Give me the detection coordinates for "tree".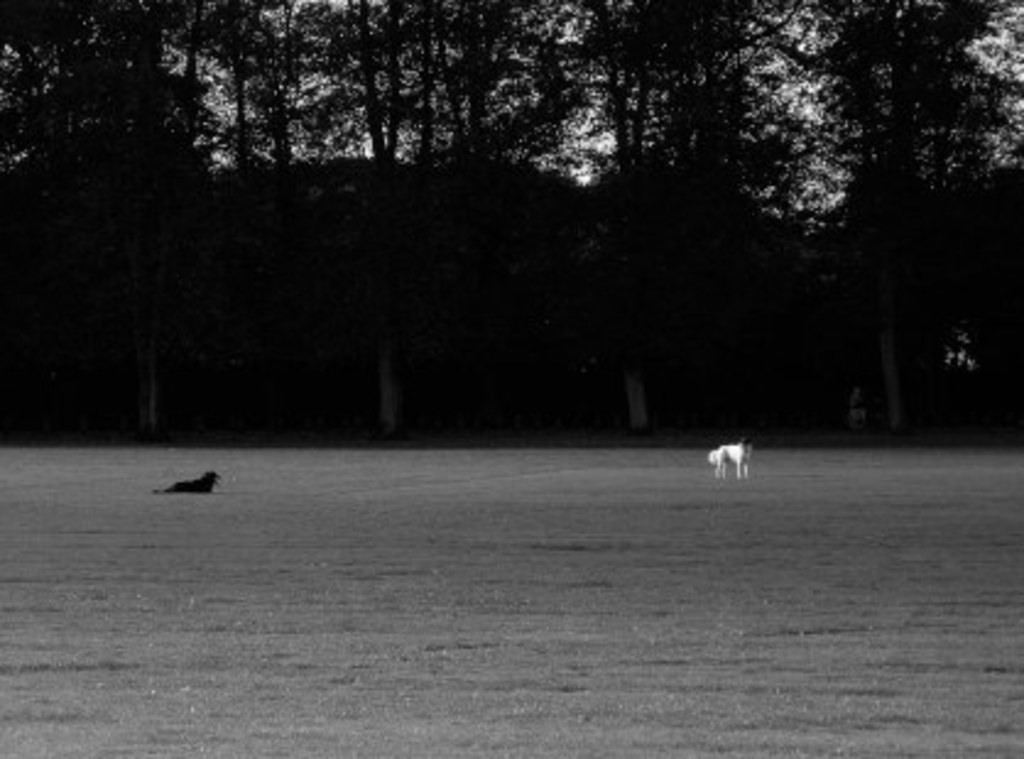
708, 0, 857, 384.
